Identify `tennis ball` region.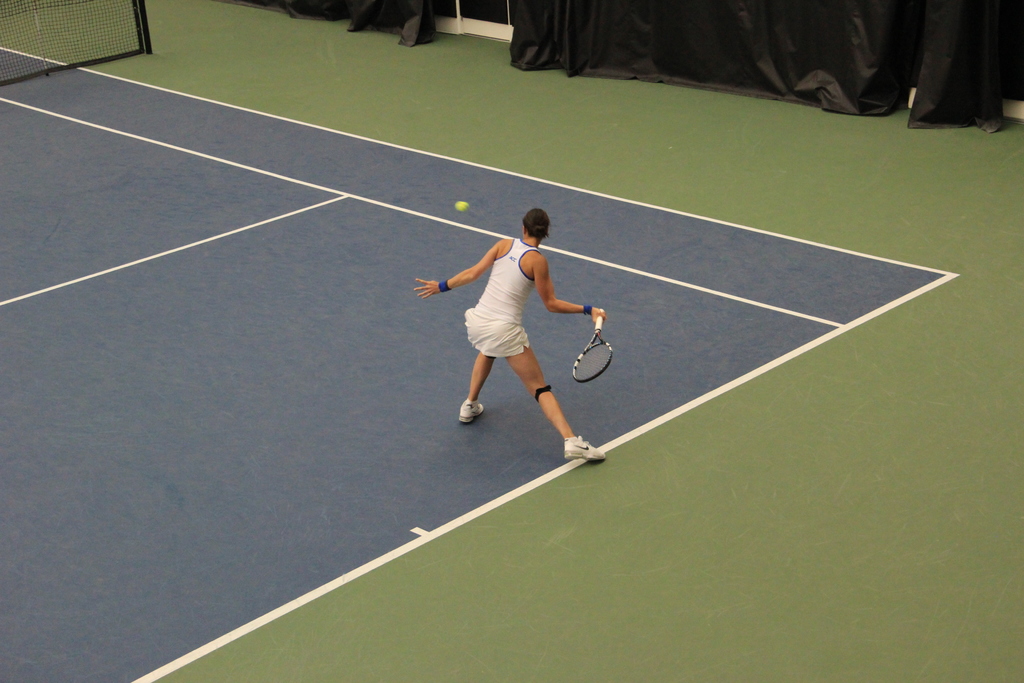
Region: detection(456, 199, 467, 211).
